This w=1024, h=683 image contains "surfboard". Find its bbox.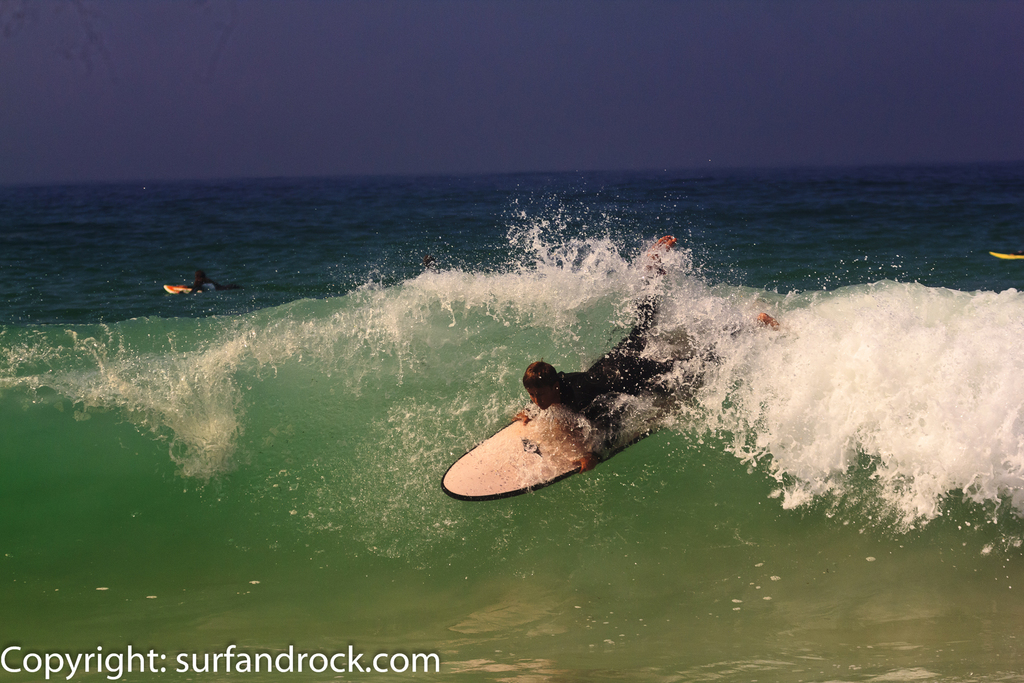
detection(163, 284, 202, 295).
